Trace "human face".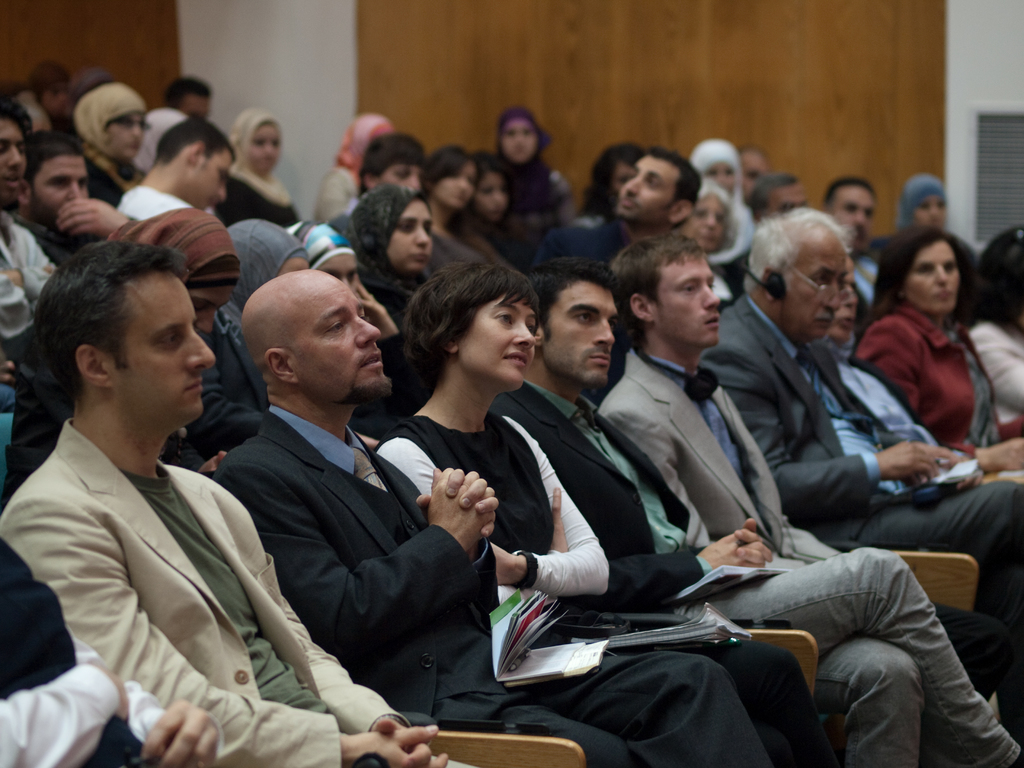
Traced to 479, 166, 501, 209.
